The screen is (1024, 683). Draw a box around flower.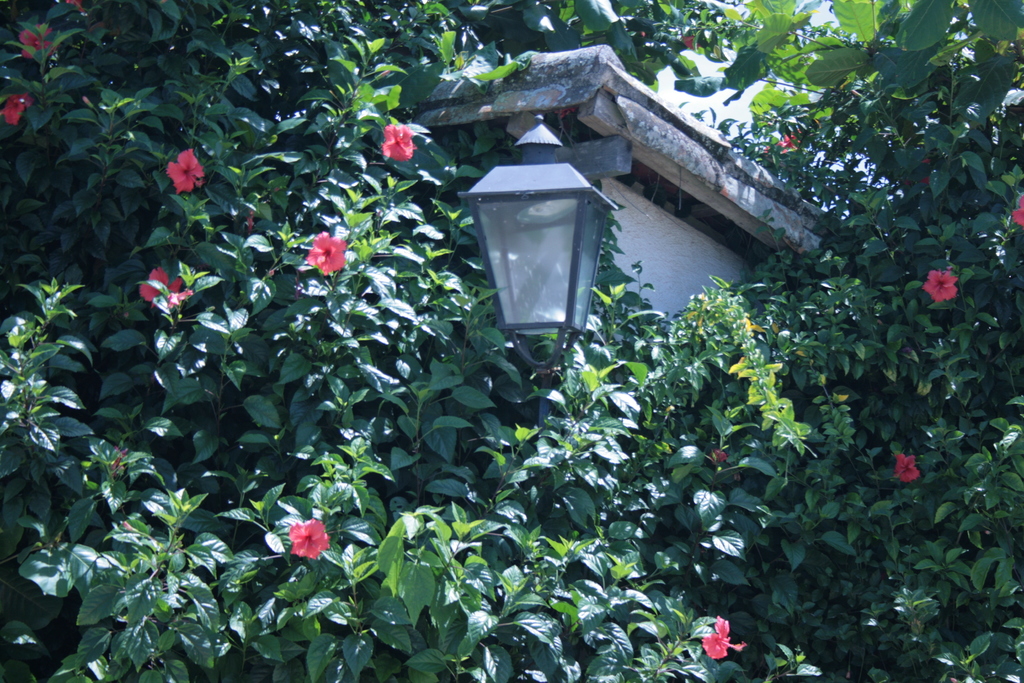
BBox(0, 93, 31, 123).
